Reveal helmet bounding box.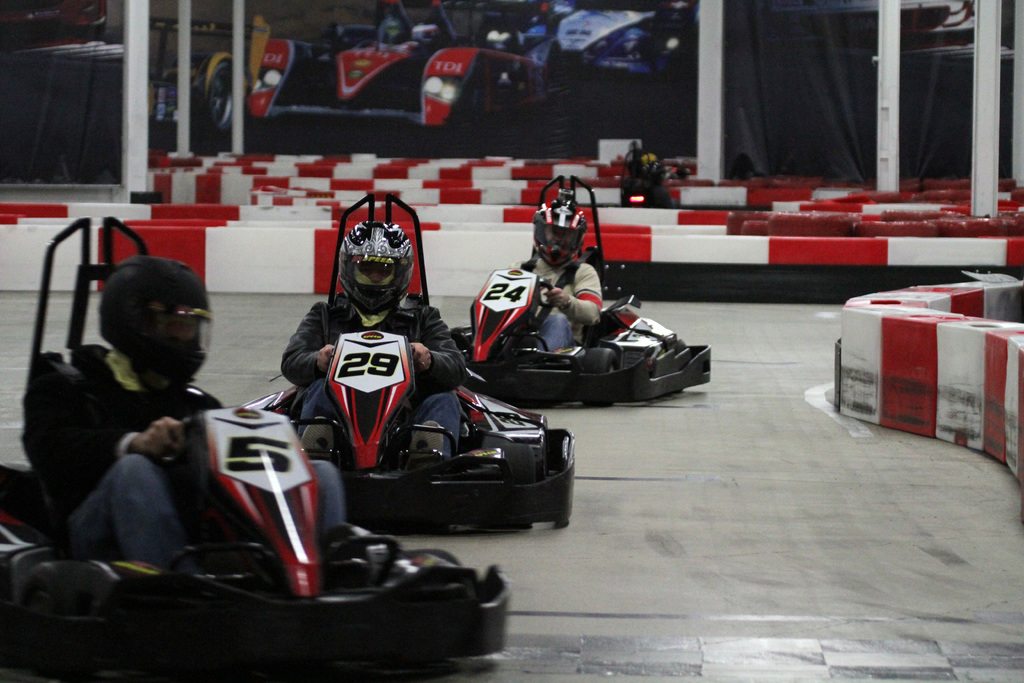
Revealed: 326,205,424,320.
